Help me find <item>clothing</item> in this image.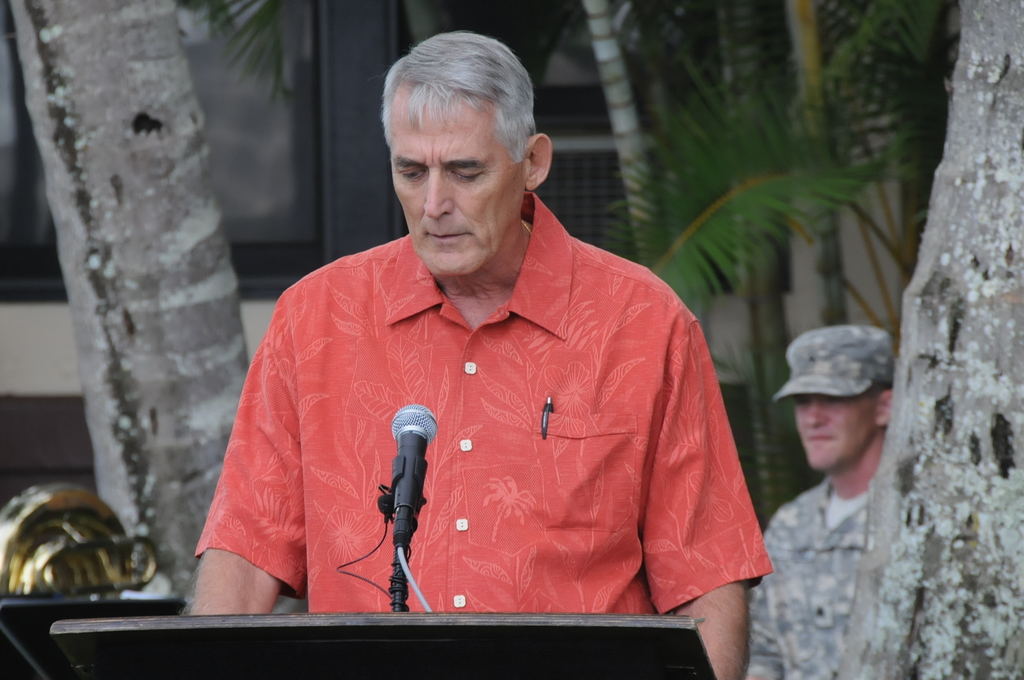
Found it: BBox(212, 211, 749, 622).
